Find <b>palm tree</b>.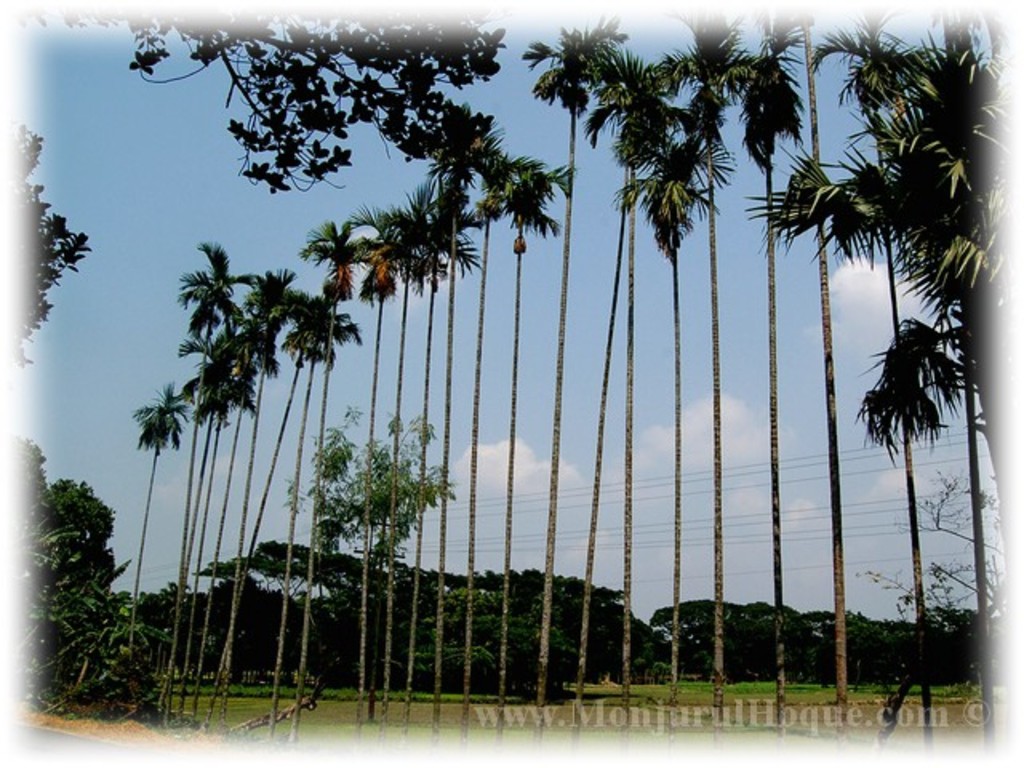
left=619, top=74, right=690, bottom=678.
